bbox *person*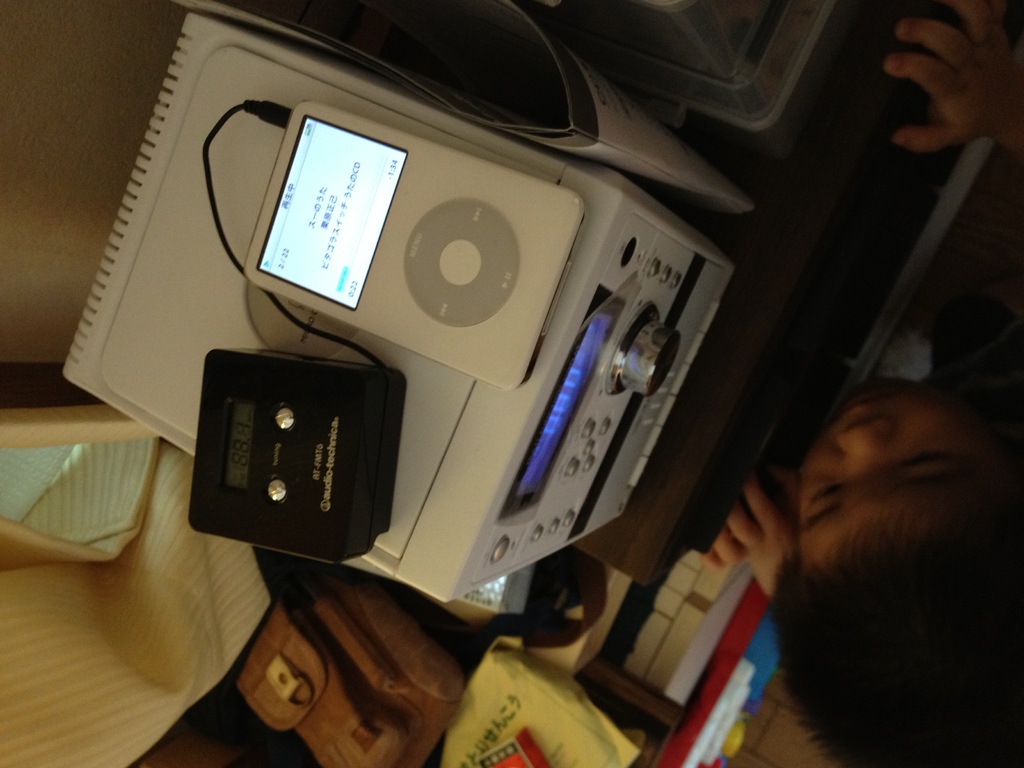
x1=714, y1=0, x2=1023, y2=767
